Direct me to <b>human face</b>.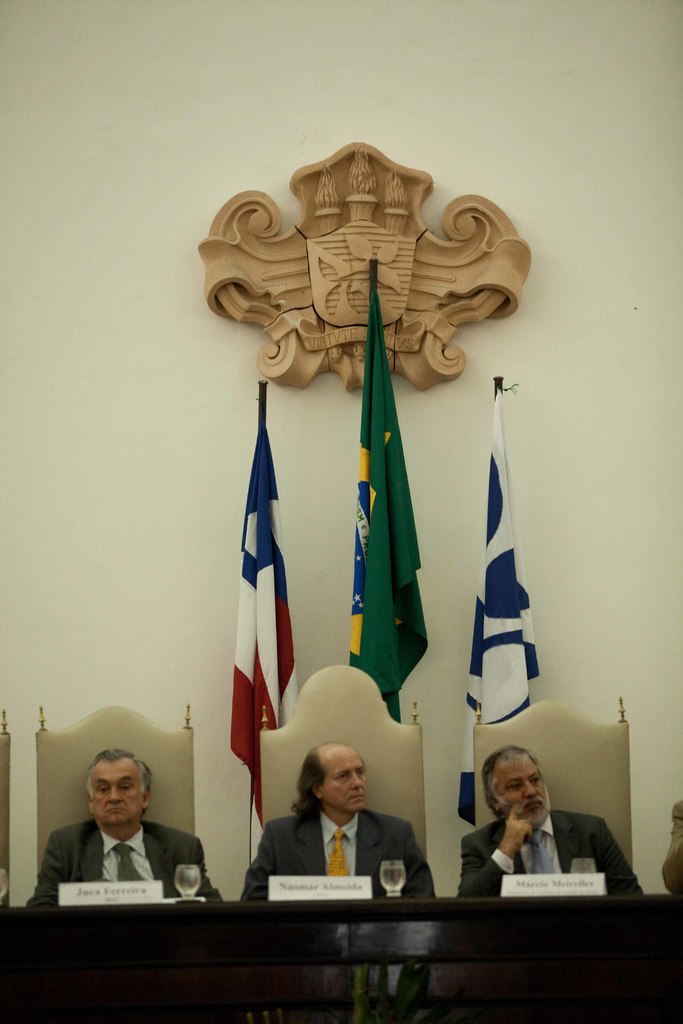
Direction: box(504, 758, 547, 822).
